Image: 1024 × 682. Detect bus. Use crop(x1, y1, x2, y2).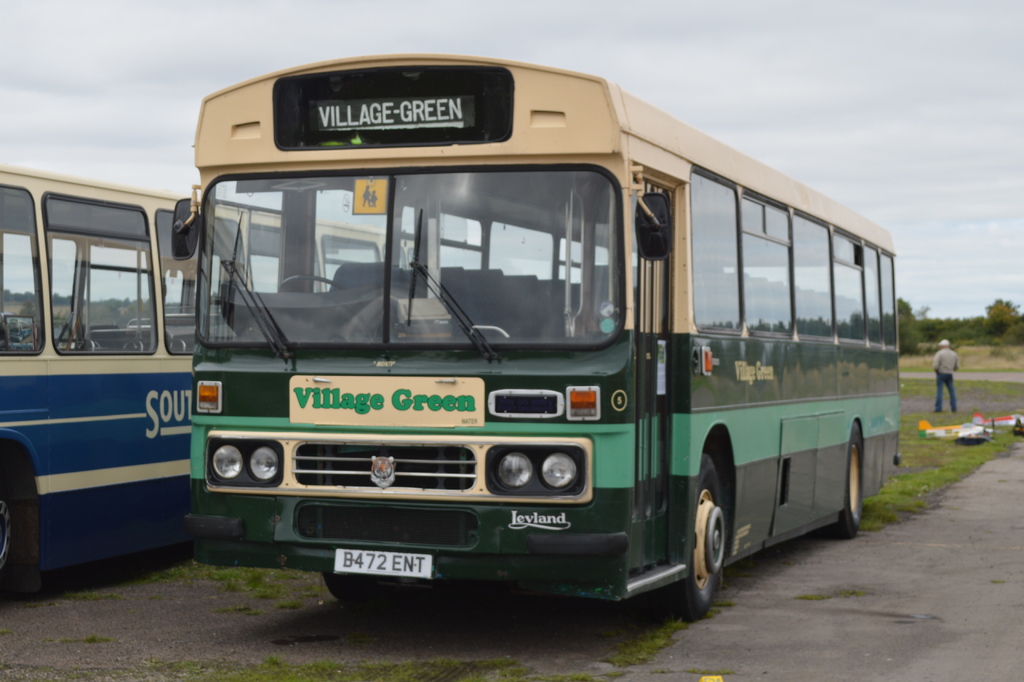
crop(0, 167, 425, 602).
